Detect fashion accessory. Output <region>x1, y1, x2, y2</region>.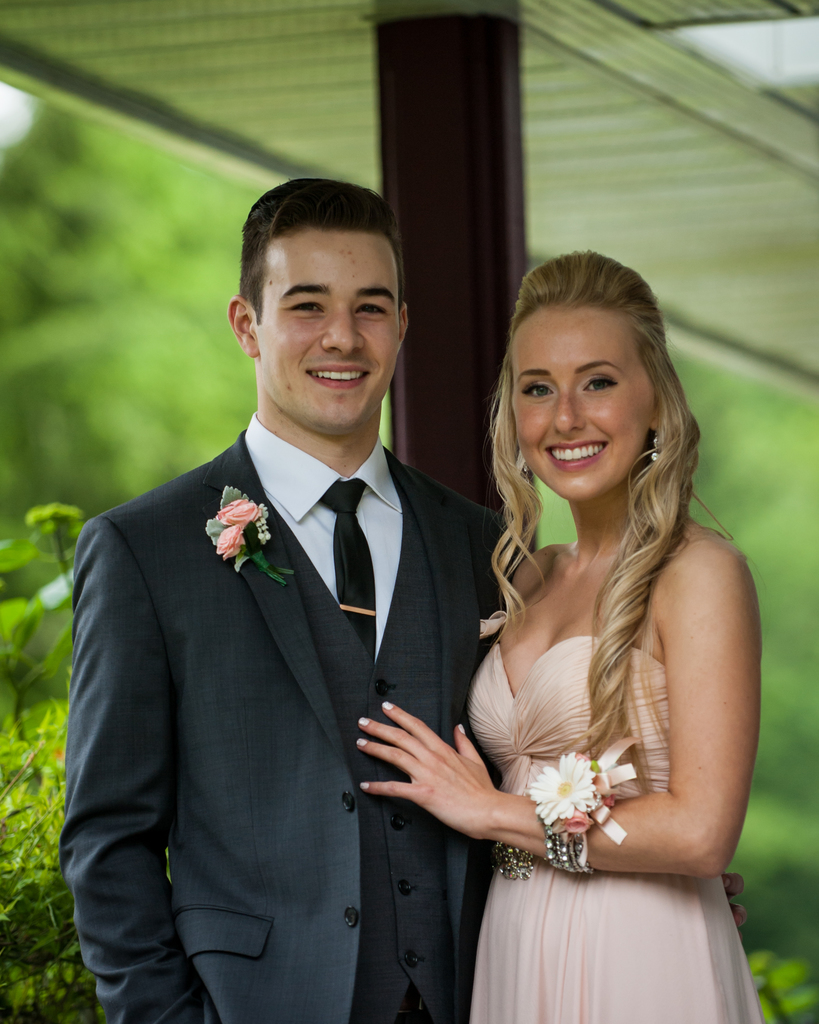
<region>646, 423, 665, 470</region>.
